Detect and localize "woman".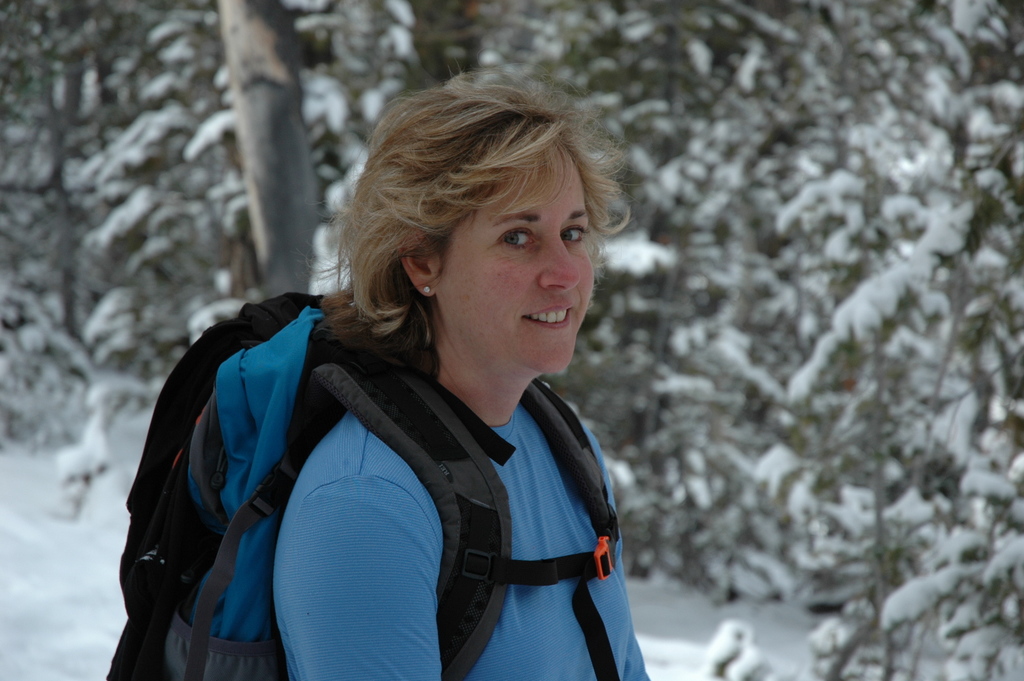
Localized at 272, 90, 654, 680.
